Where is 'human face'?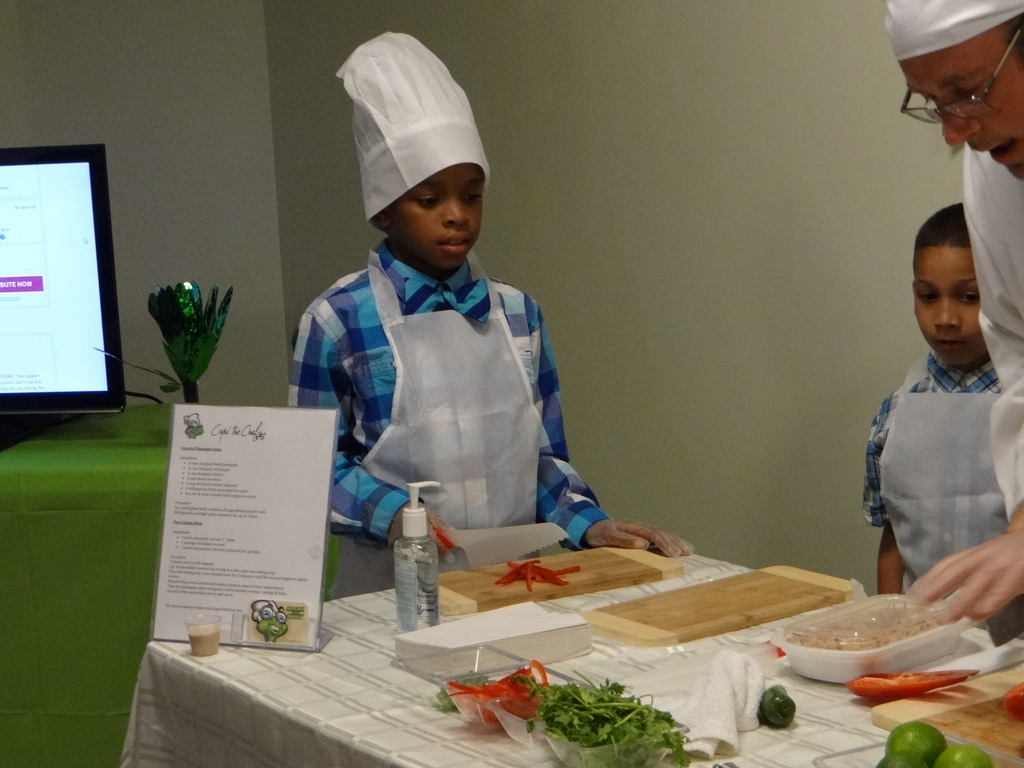
389/163/480/269.
